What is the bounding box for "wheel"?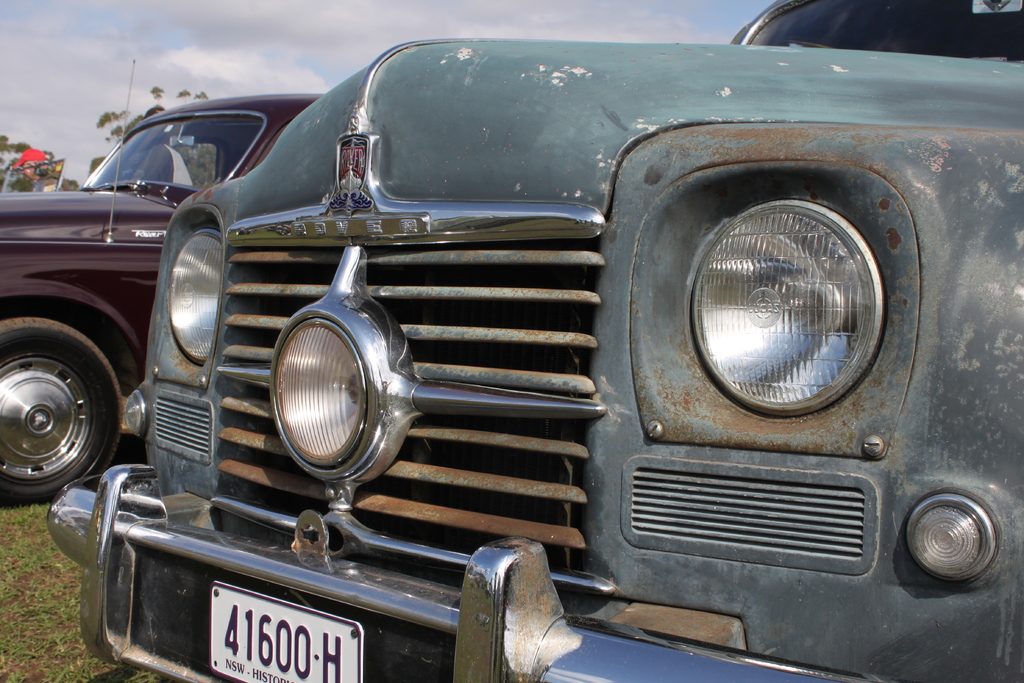
2/303/124/507.
